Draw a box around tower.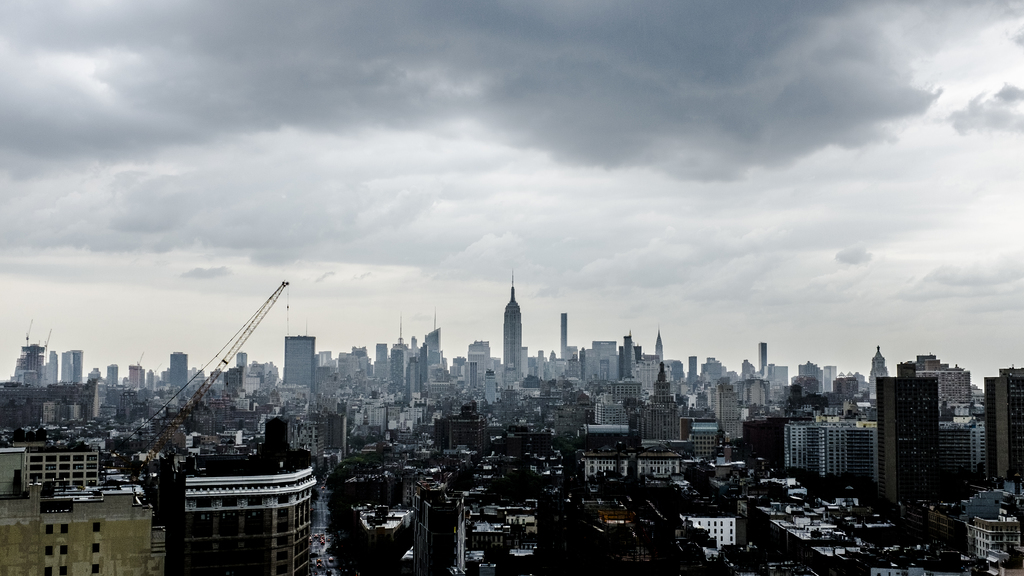
left=59, top=349, right=84, bottom=384.
